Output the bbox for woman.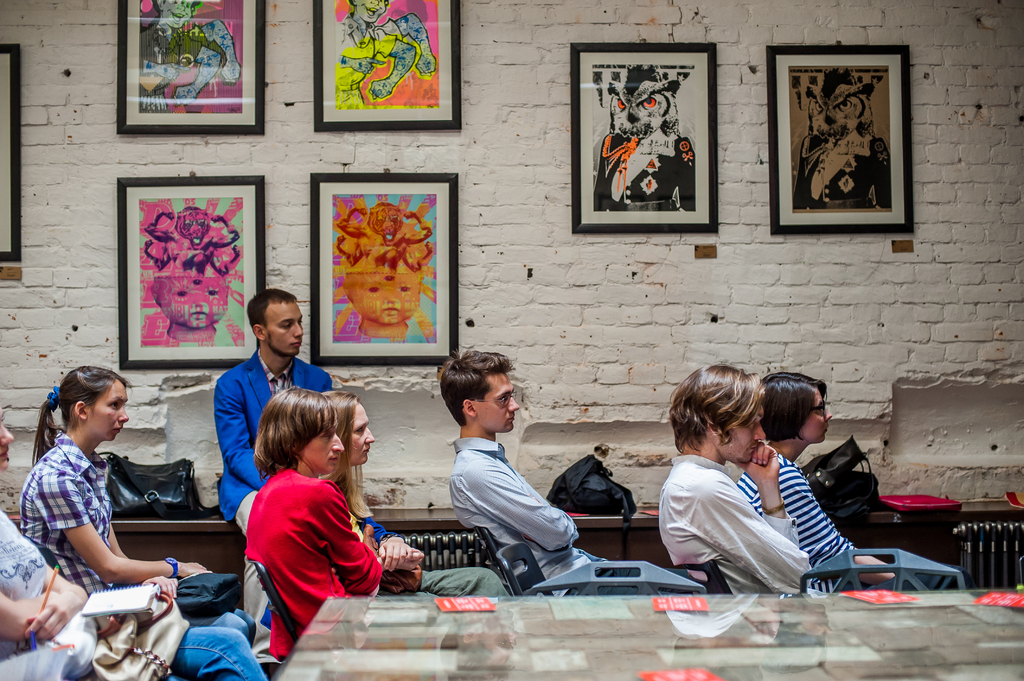
crop(733, 366, 908, 606).
